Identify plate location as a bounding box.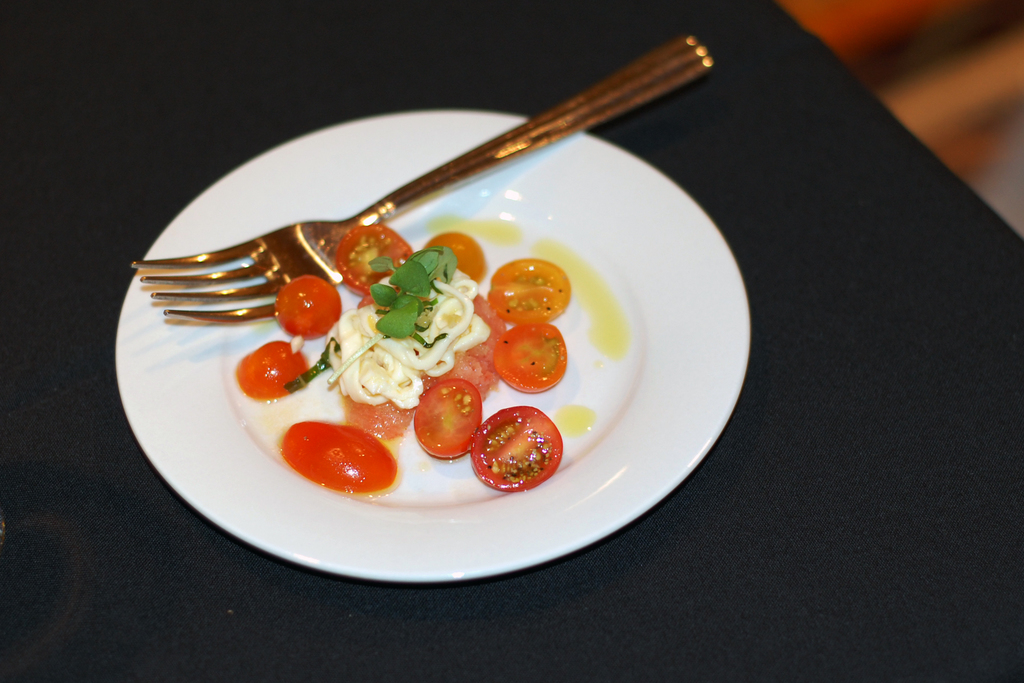
region(108, 99, 740, 595).
